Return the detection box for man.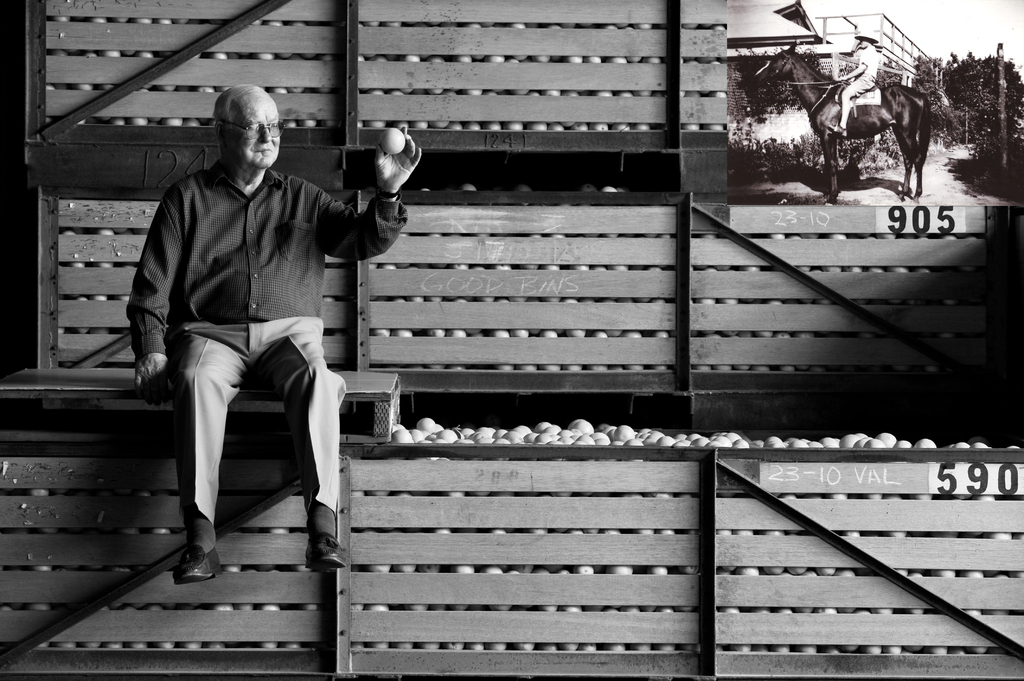
bbox=[124, 92, 386, 584].
